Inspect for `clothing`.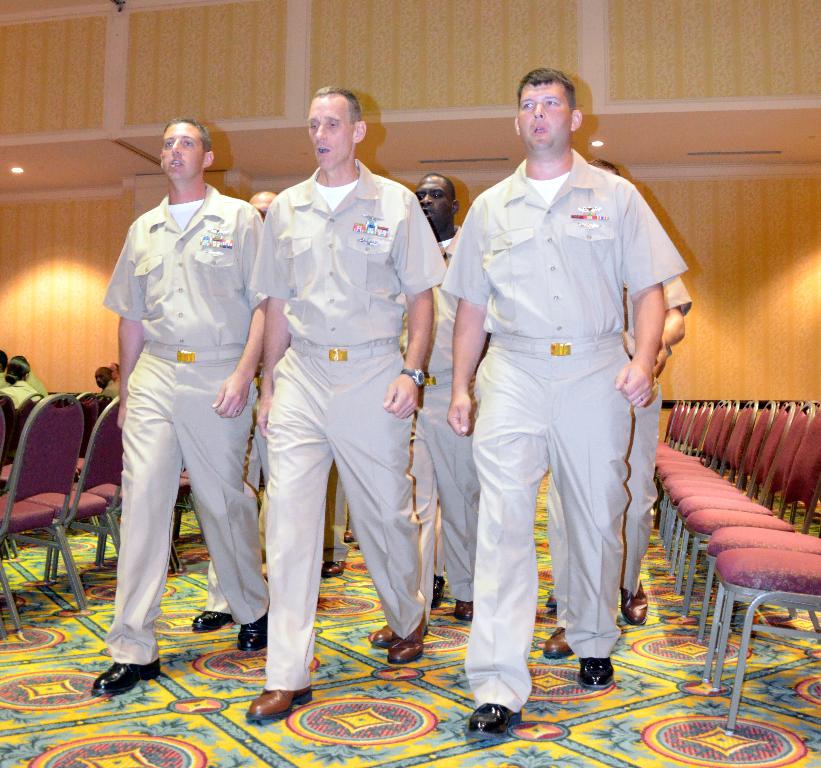
Inspection: select_region(393, 225, 494, 617).
